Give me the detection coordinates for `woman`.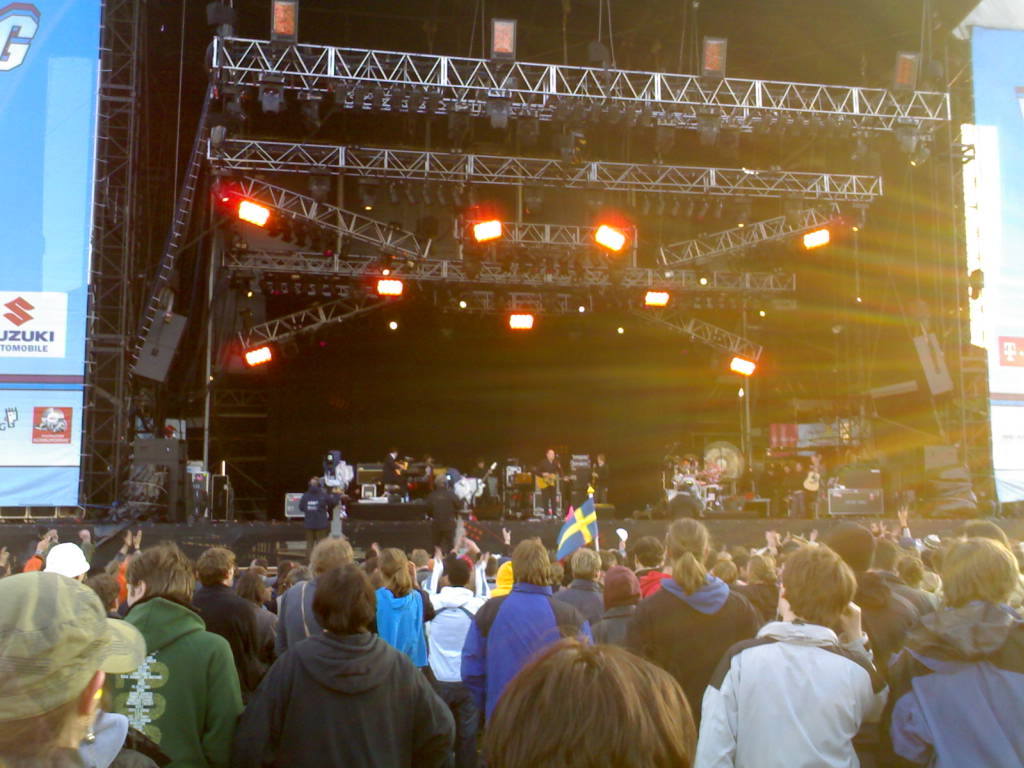
612,514,760,742.
